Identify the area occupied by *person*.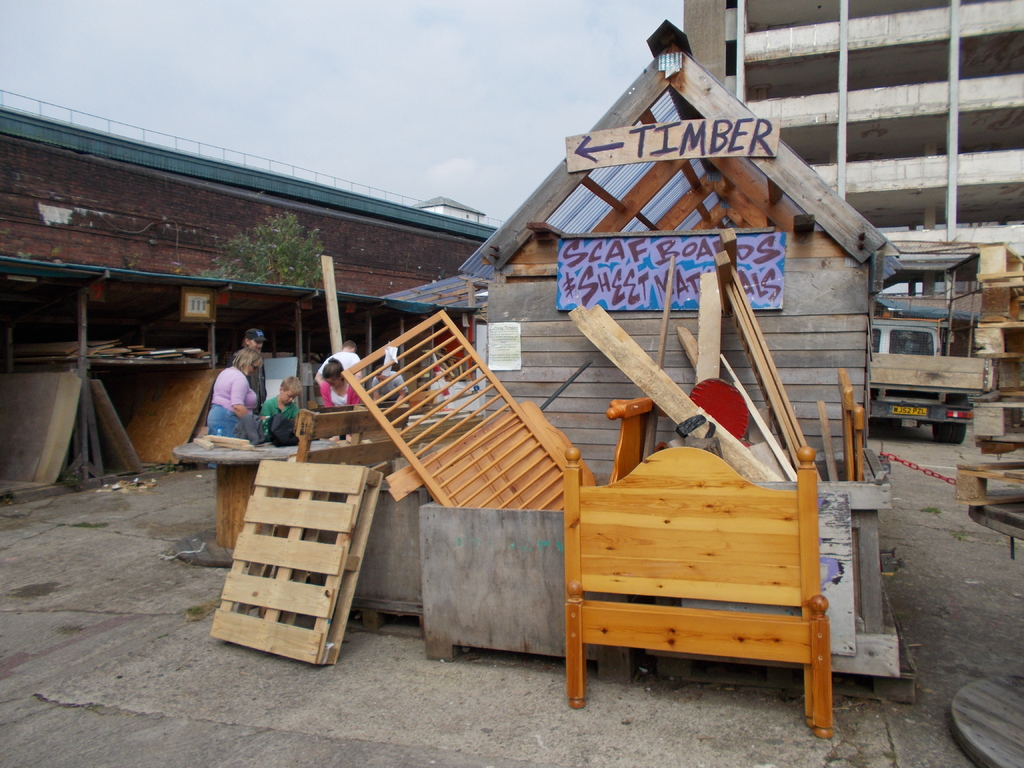
Area: (255, 378, 301, 440).
